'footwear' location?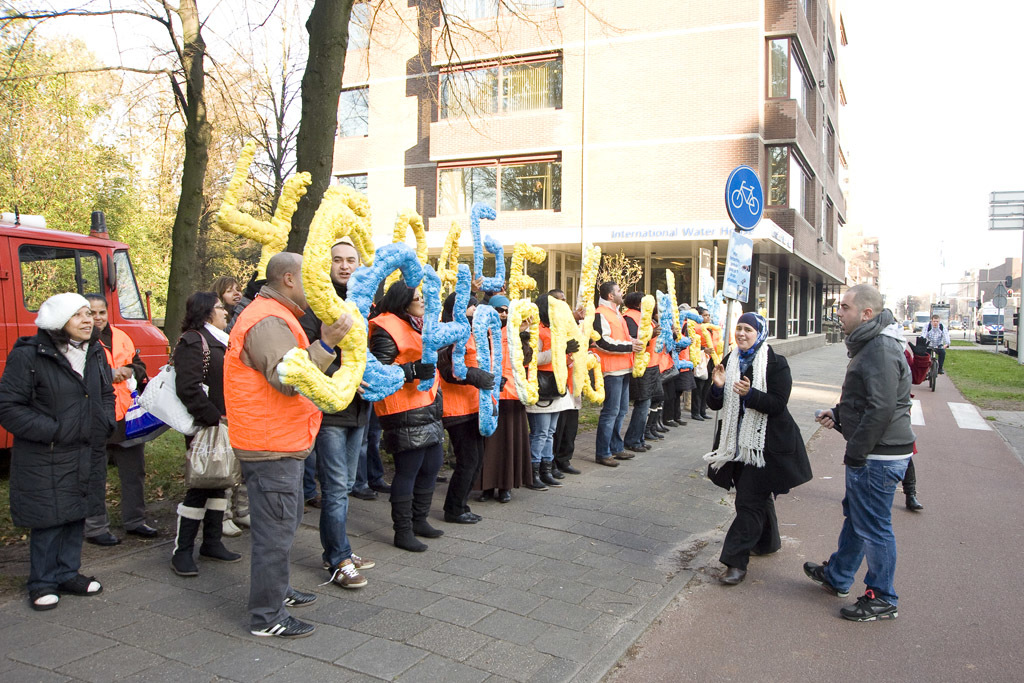
[x1=199, y1=498, x2=239, y2=562]
